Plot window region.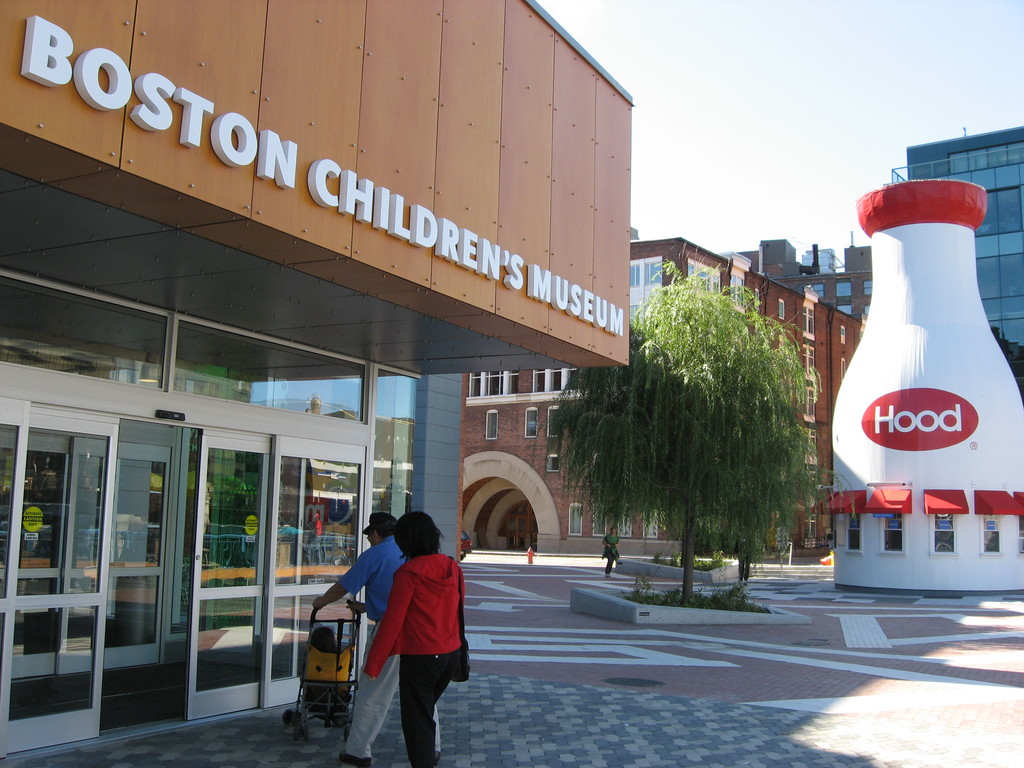
Plotted at 794/425/819/476.
